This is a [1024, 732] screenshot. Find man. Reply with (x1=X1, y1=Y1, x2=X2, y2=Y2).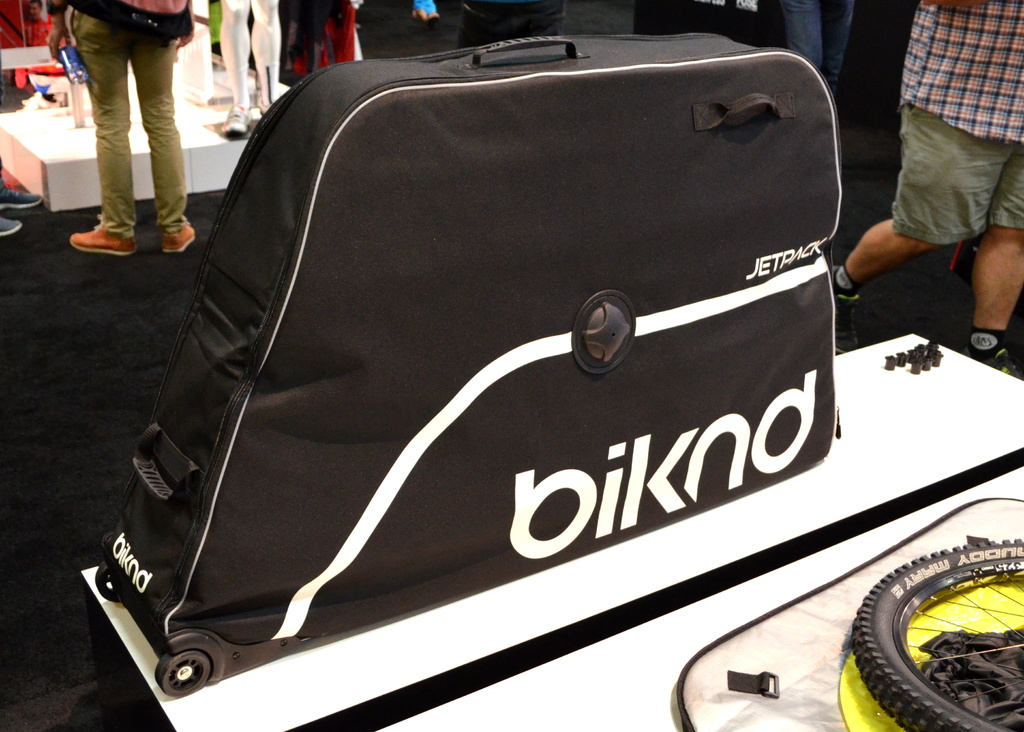
(x1=349, y1=0, x2=564, y2=59).
